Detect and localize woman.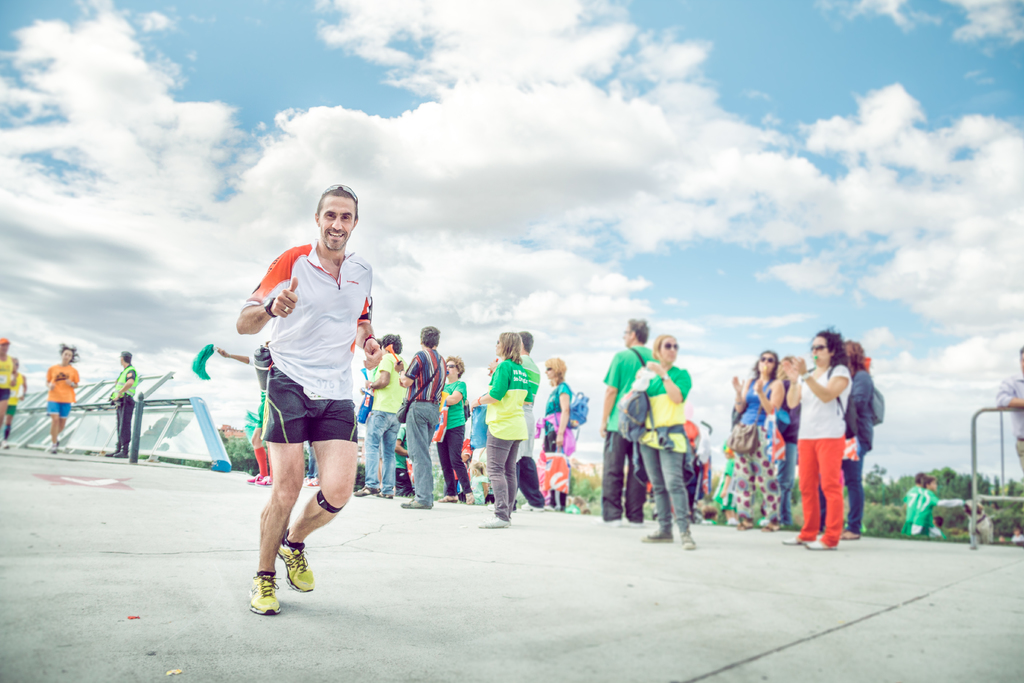
Localized at bbox(45, 342, 79, 452).
